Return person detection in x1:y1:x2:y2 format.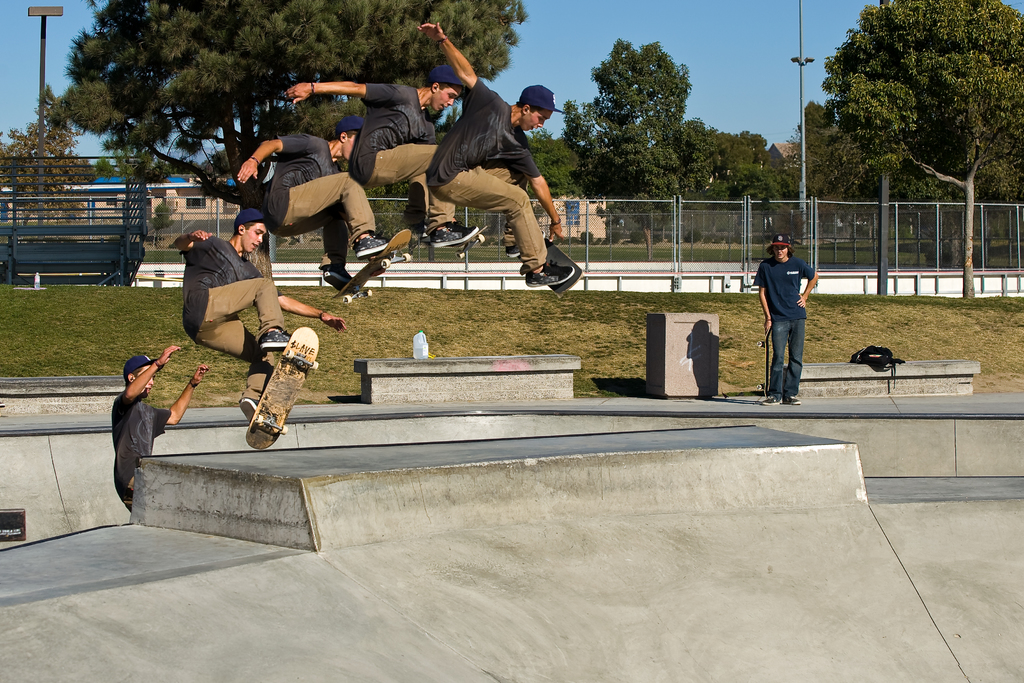
170:212:351:442.
